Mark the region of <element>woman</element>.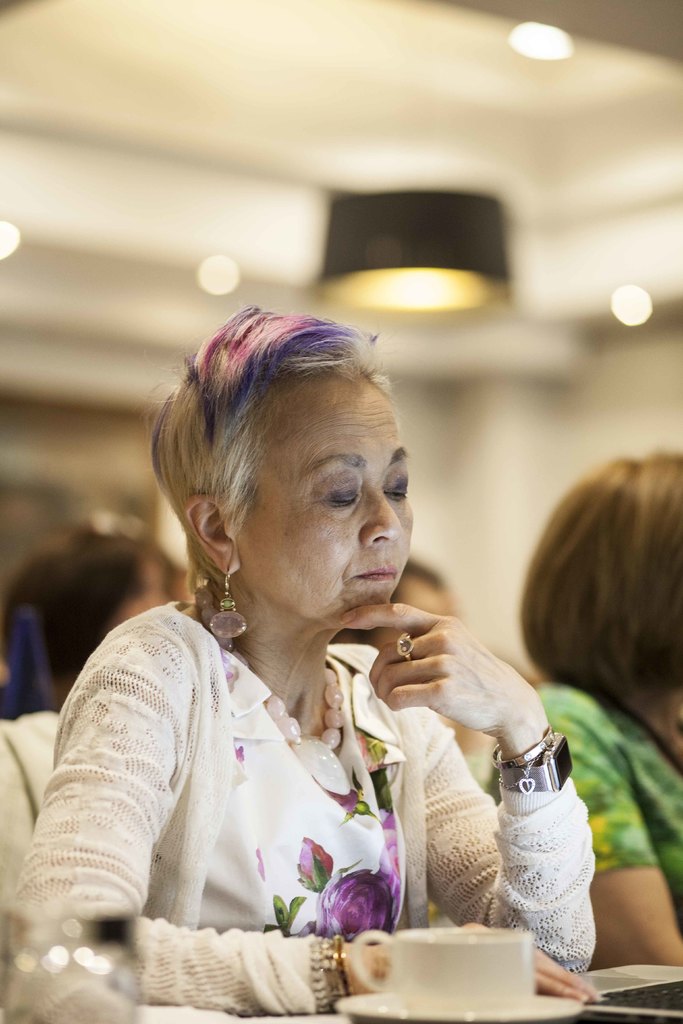
Region: [x1=0, y1=532, x2=196, y2=717].
